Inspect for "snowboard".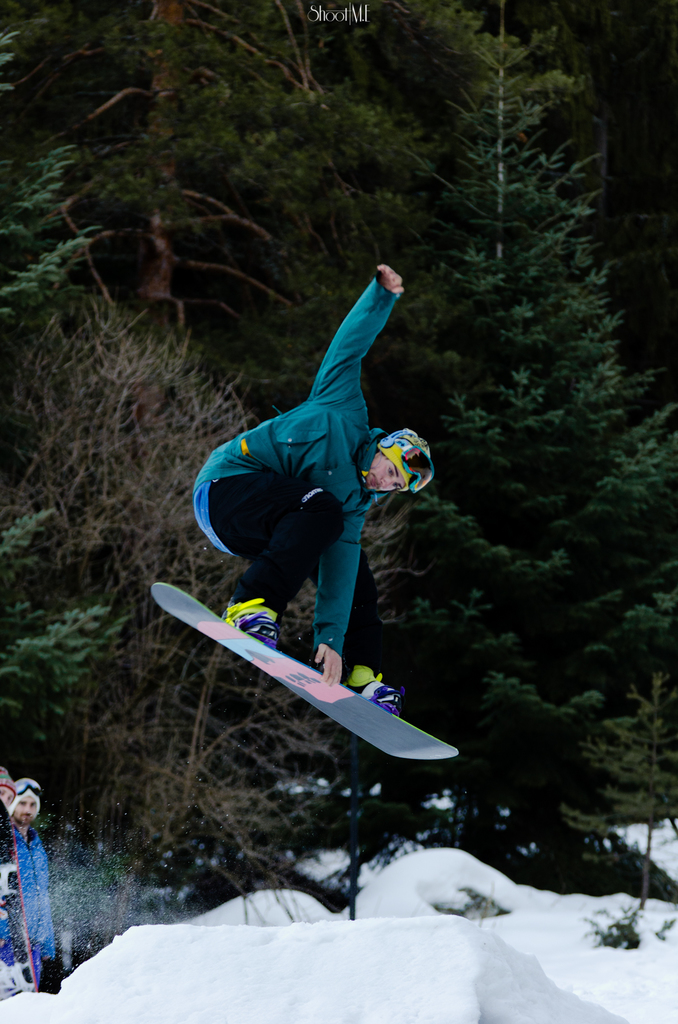
Inspection: (x1=0, y1=798, x2=36, y2=1001).
